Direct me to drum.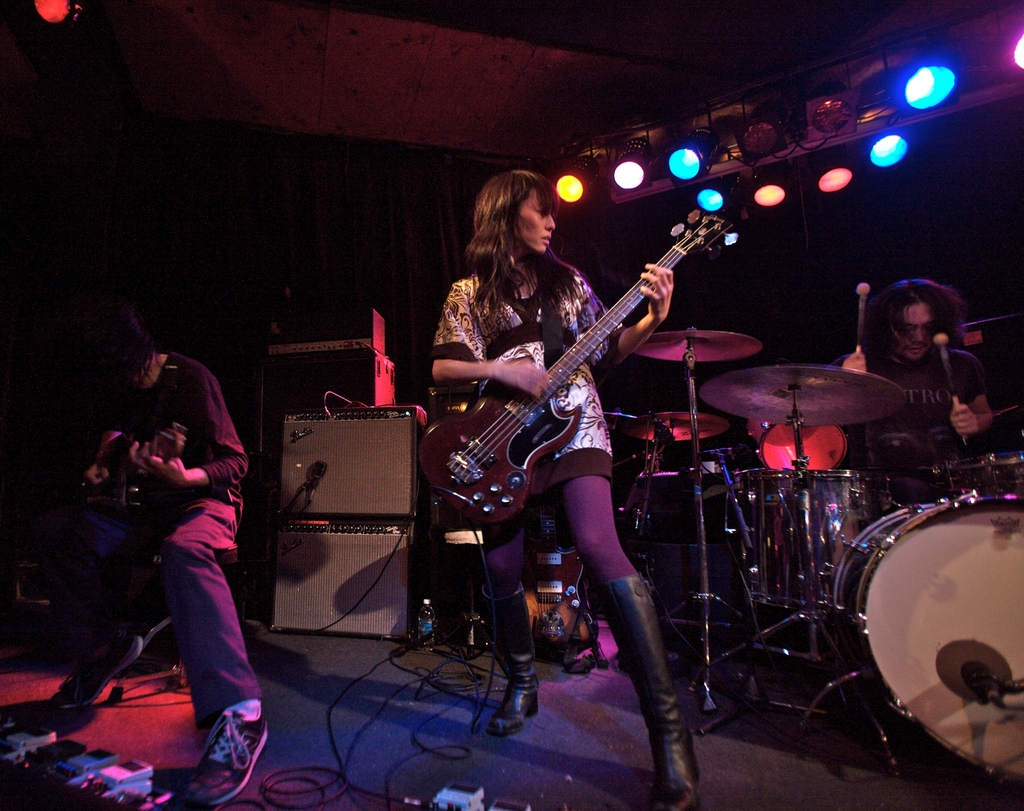
Direction: [832,492,1023,794].
